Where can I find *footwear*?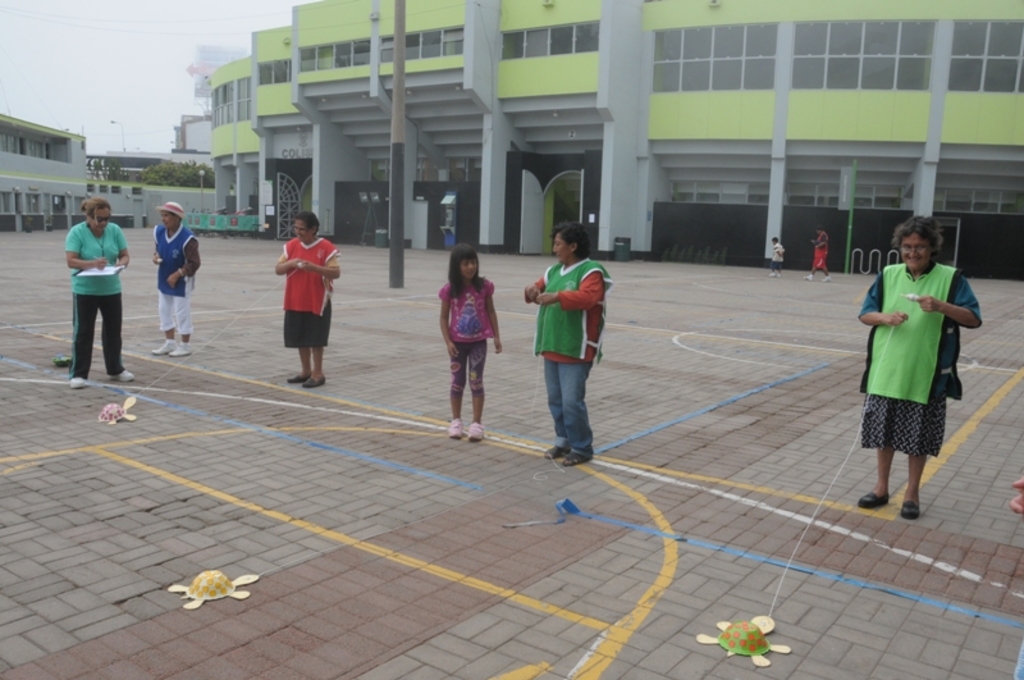
You can find it at locate(468, 421, 490, 441).
